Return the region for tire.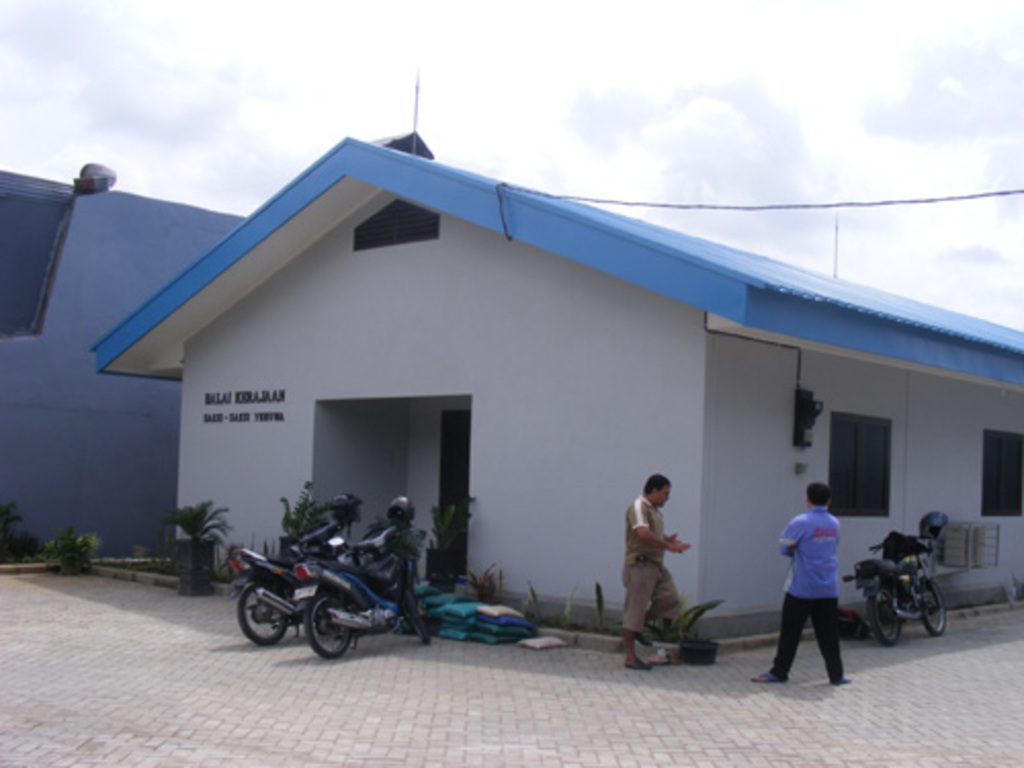
<region>309, 590, 350, 653</region>.
